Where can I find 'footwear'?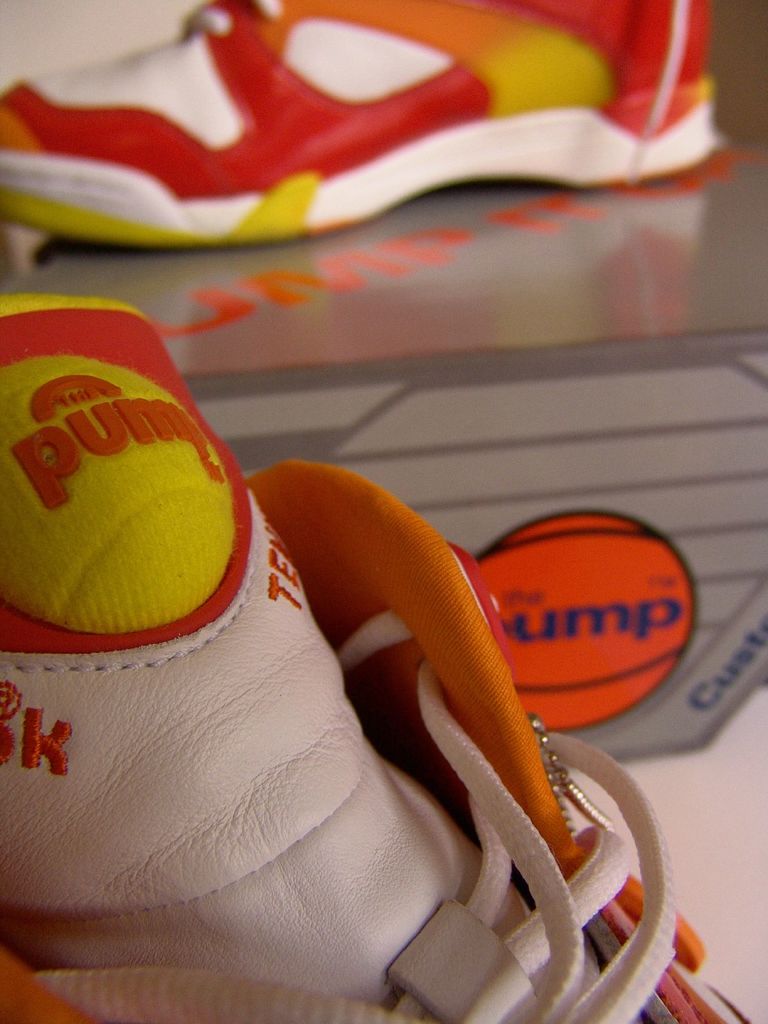
You can find it at (0,28,727,265).
